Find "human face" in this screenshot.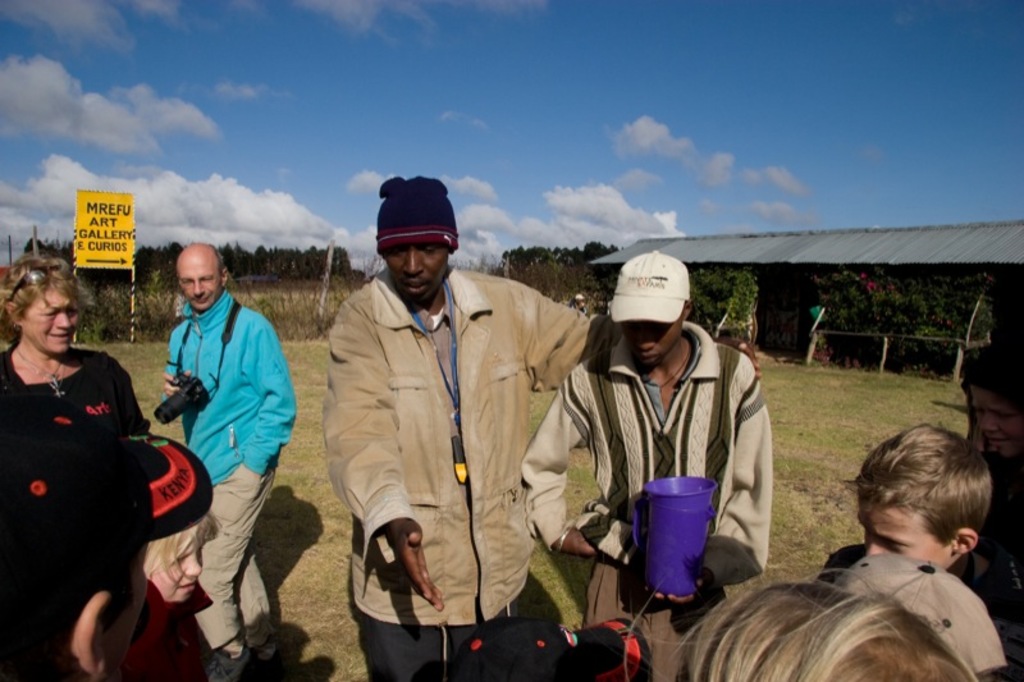
The bounding box for "human face" is l=621, t=321, r=681, b=365.
